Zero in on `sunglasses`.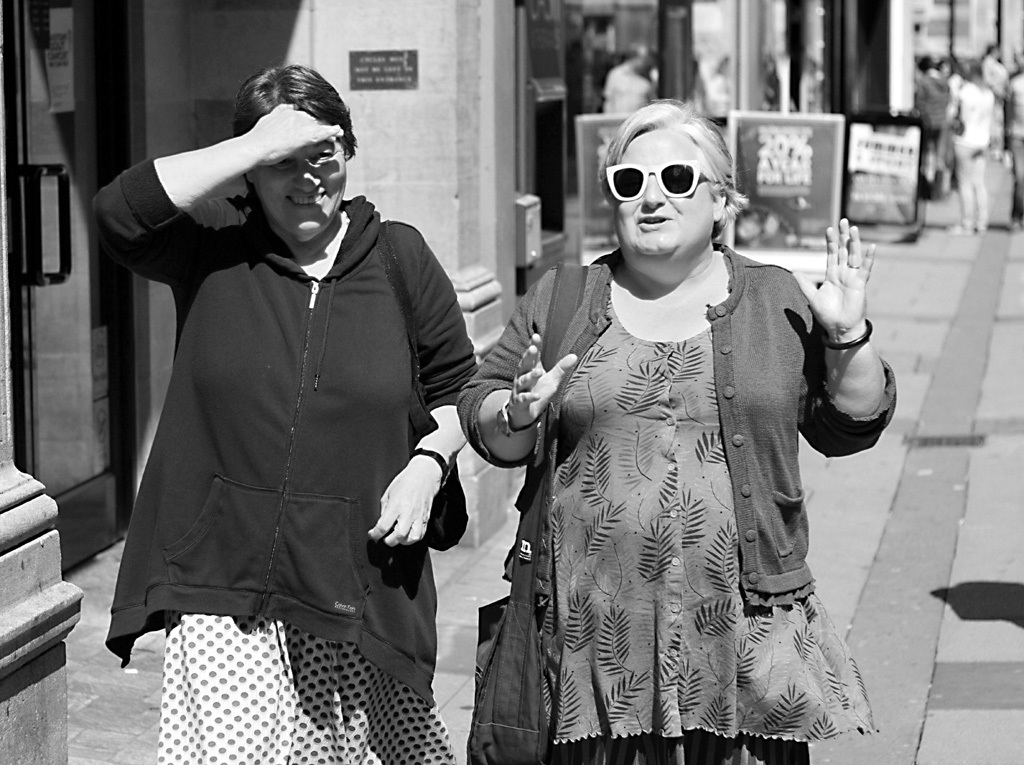
Zeroed in: bbox(603, 162, 723, 200).
